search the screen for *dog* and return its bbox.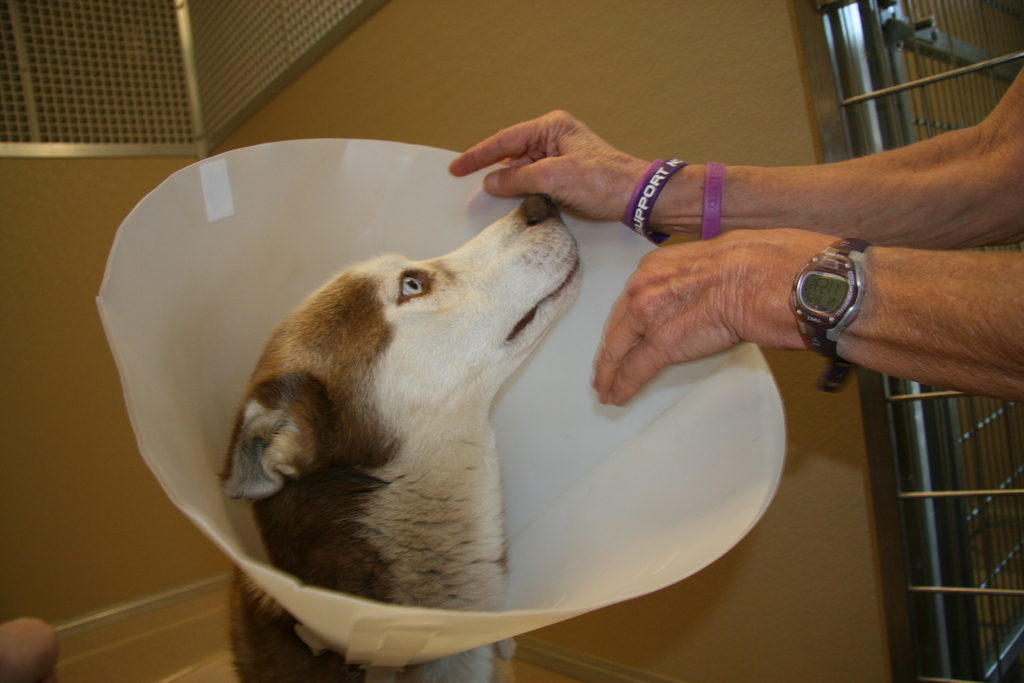
Found: (227,192,581,682).
